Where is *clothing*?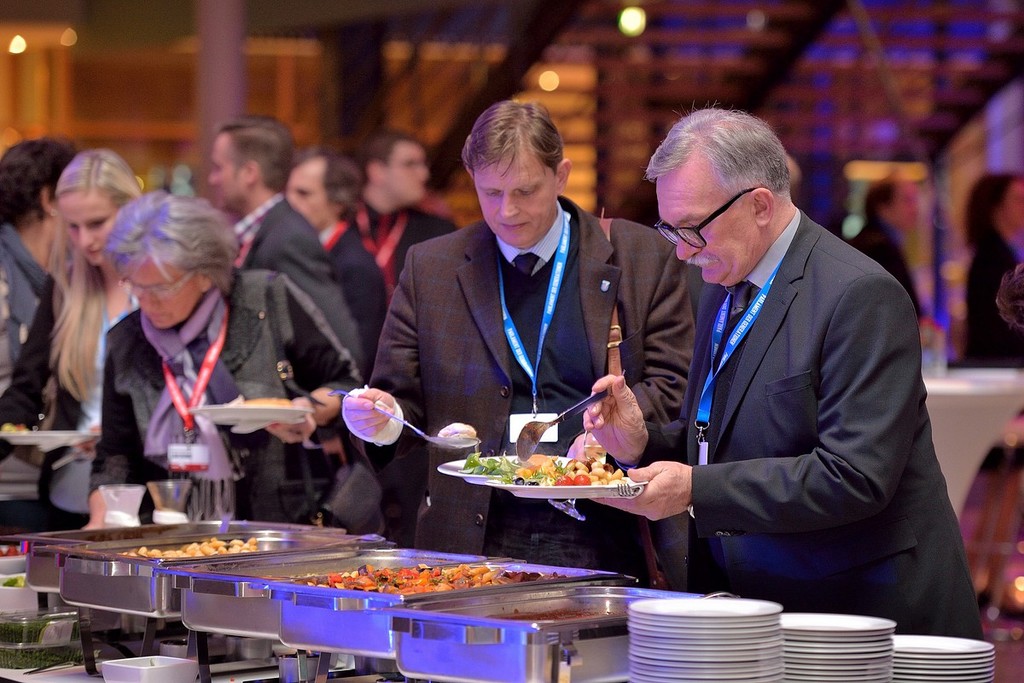
BBox(38, 233, 159, 541).
